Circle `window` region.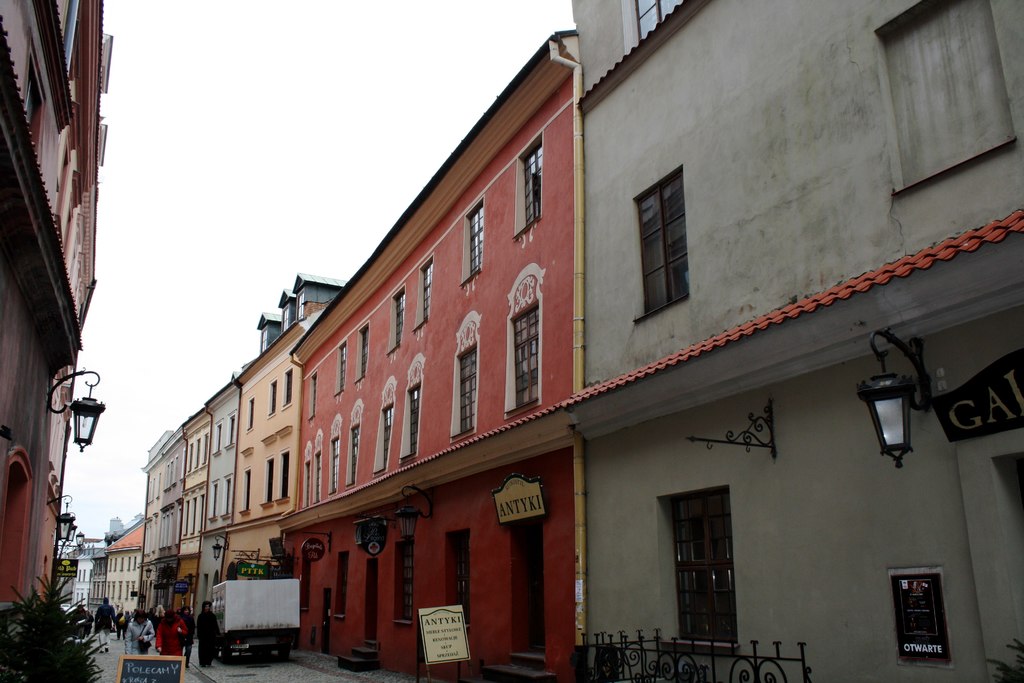
Region: detection(282, 368, 294, 402).
